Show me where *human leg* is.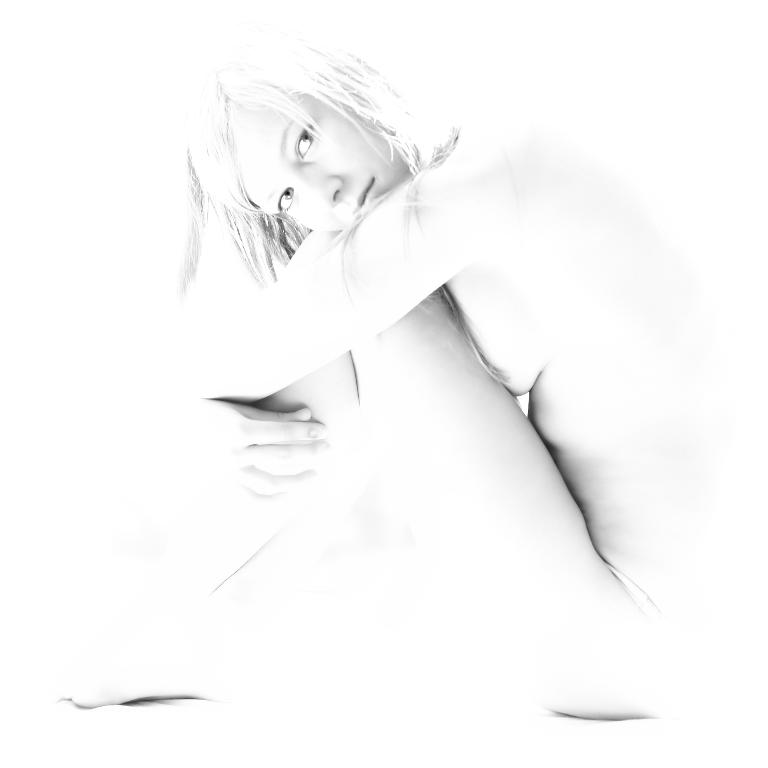
*human leg* is at [51,223,609,702].
